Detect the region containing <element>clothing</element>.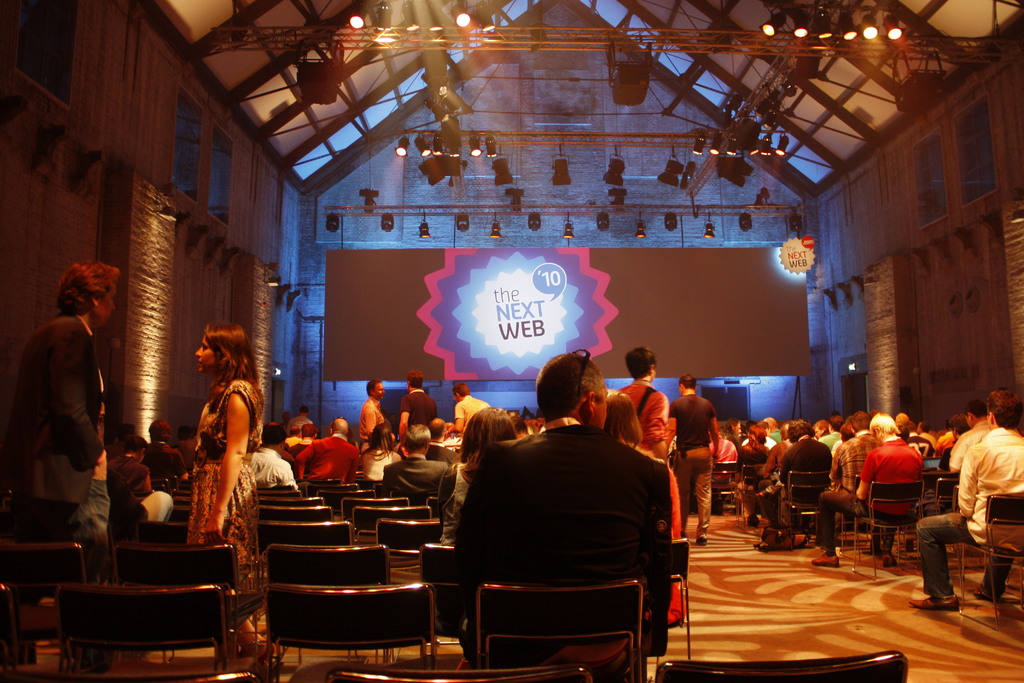
(451,433,682,636).
